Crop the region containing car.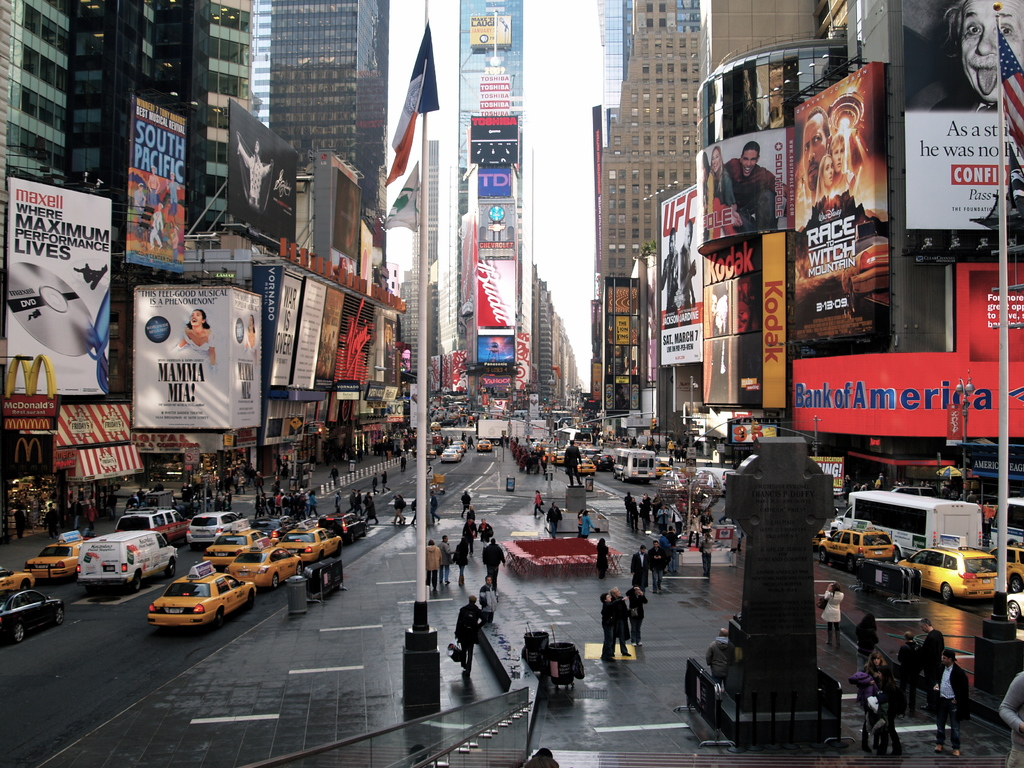
Crop region: [left=814, top=525, right=895, bottom=569].
